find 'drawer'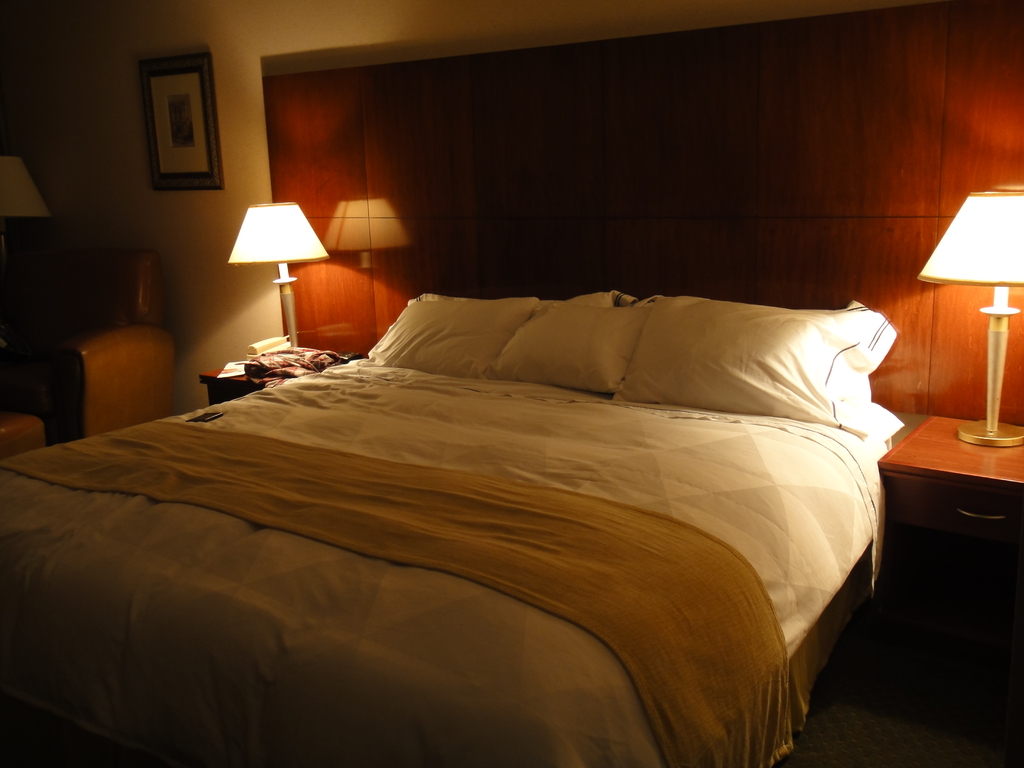
x1=882 y1=472 x2=1022 y2=543
